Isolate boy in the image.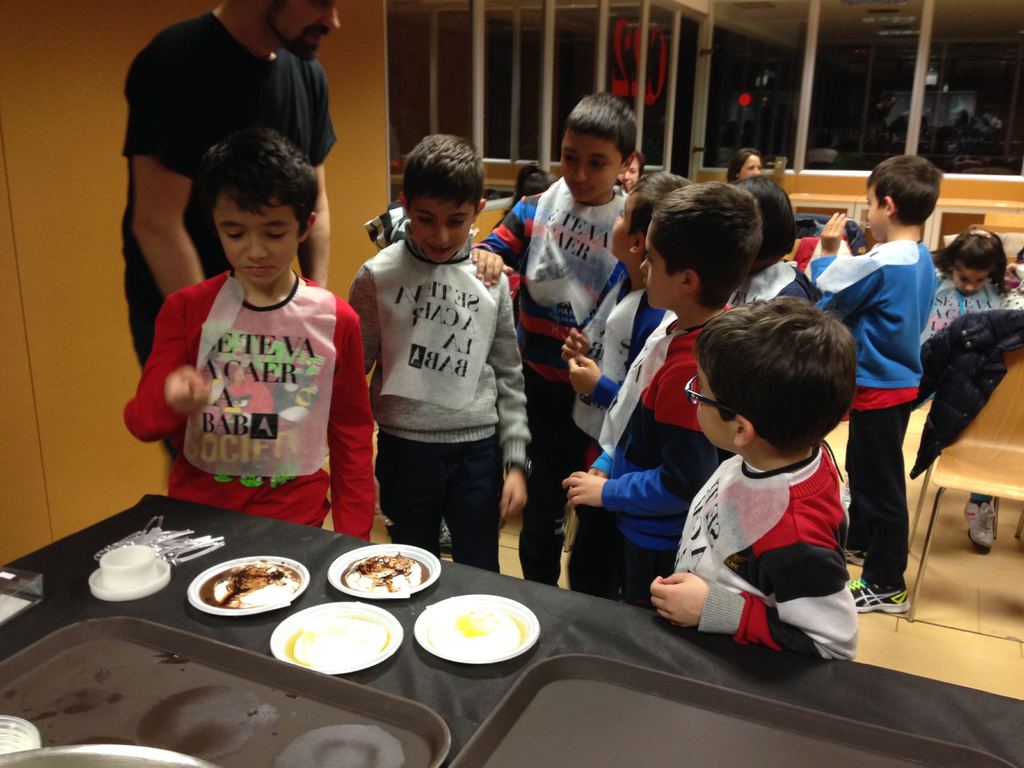
Isolated region: 465, 84, 648, 579.
